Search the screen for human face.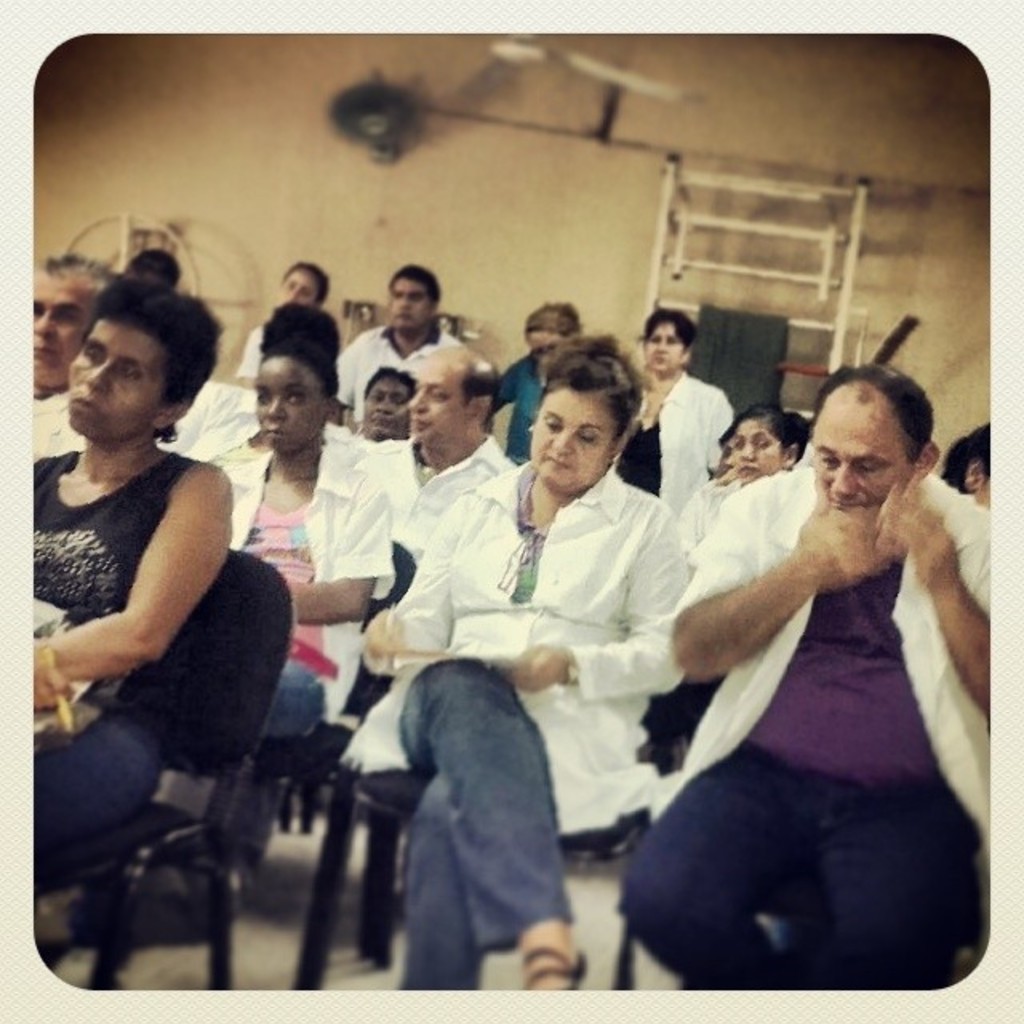
Found at [left=61, top=326, right=166, bottom=435].
